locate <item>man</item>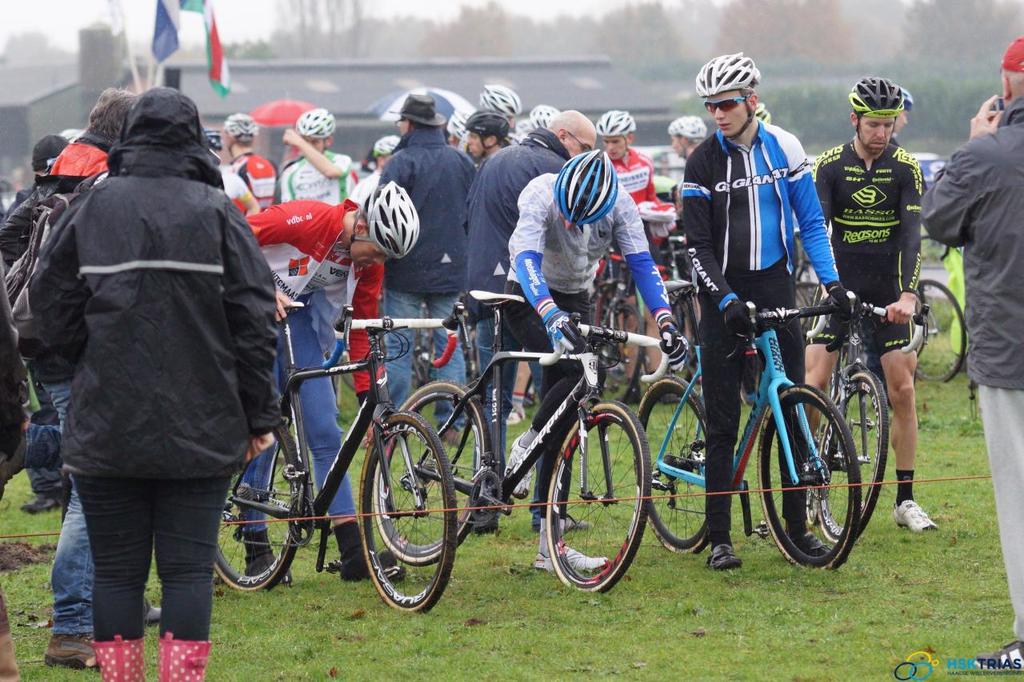
{"left": 374, "top": 94, "right": 484, "bottom": 449}
